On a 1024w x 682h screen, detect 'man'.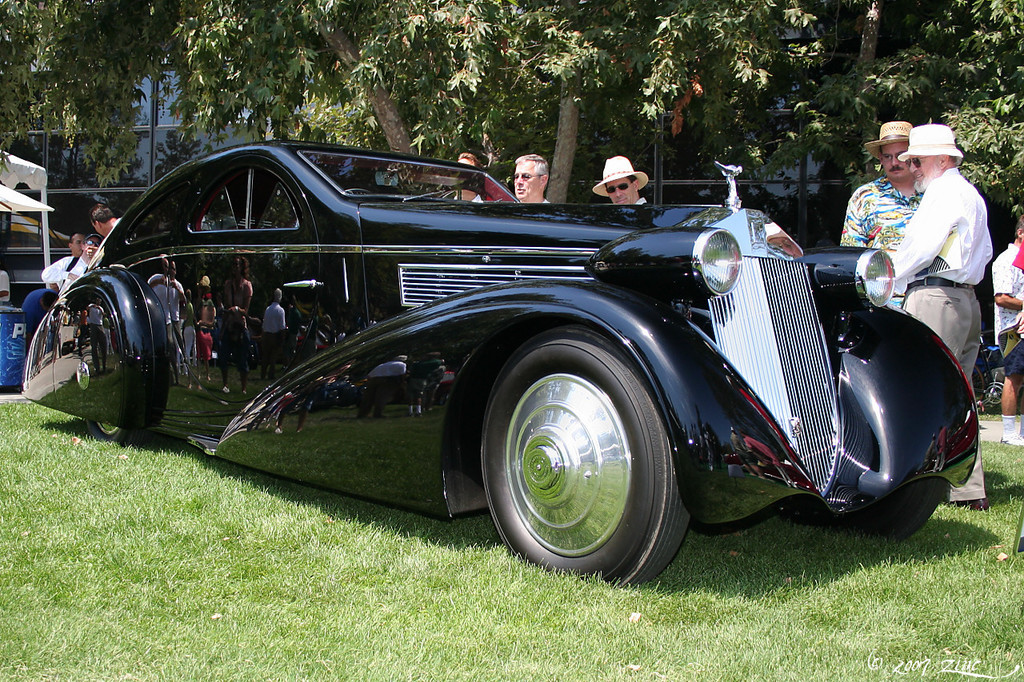
l=839, t=118, r=921, b=245.
